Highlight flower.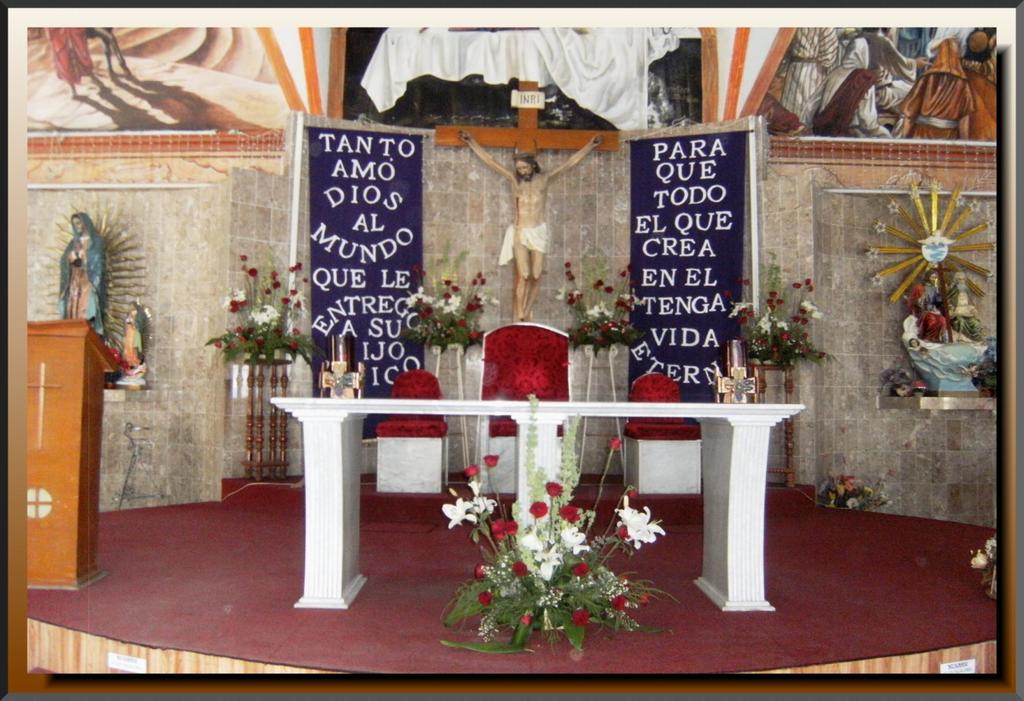
Highlighted region: (616, 522, 630, 540).
